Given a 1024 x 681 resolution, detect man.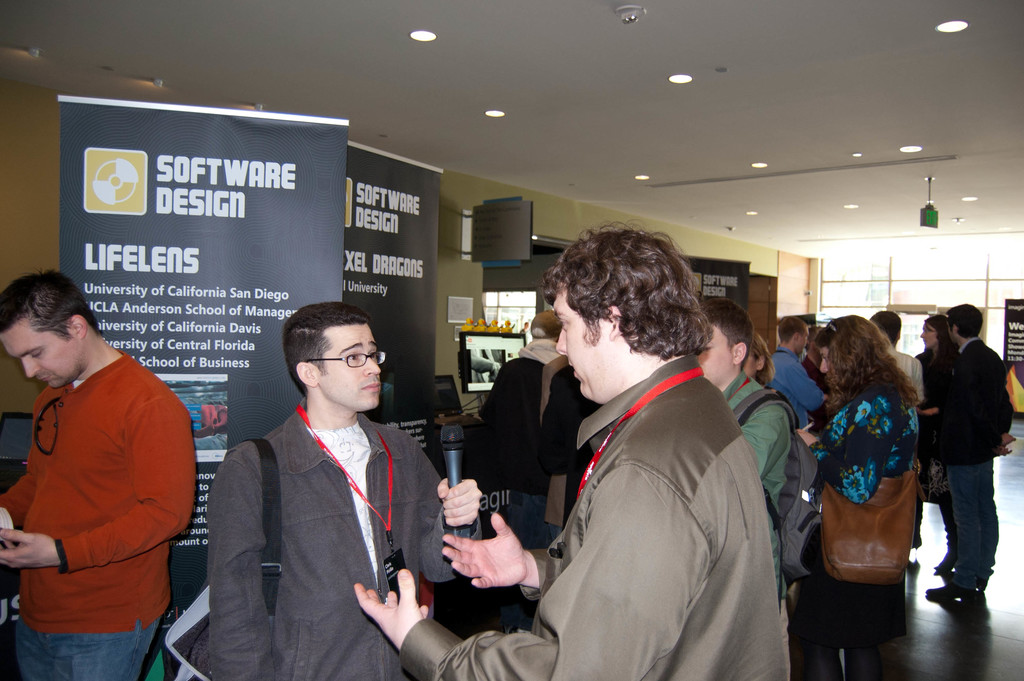
detection(918, 295, 1010, 624).
